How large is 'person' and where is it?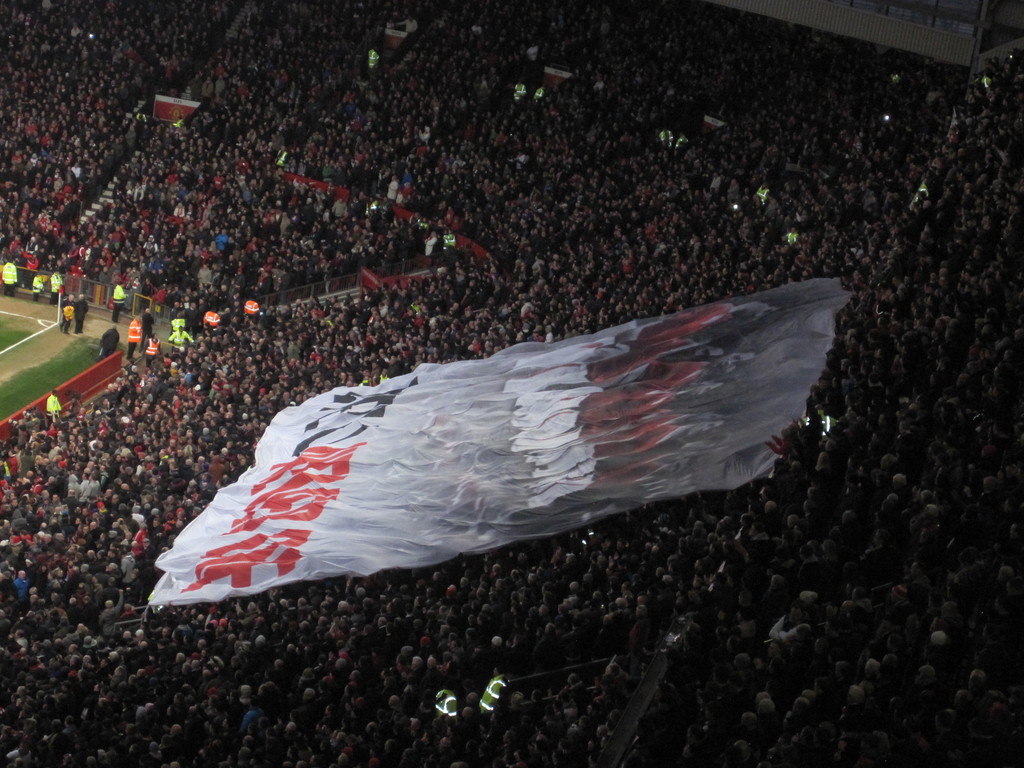
Bounding box: detection(171, 314, 188, 333).
